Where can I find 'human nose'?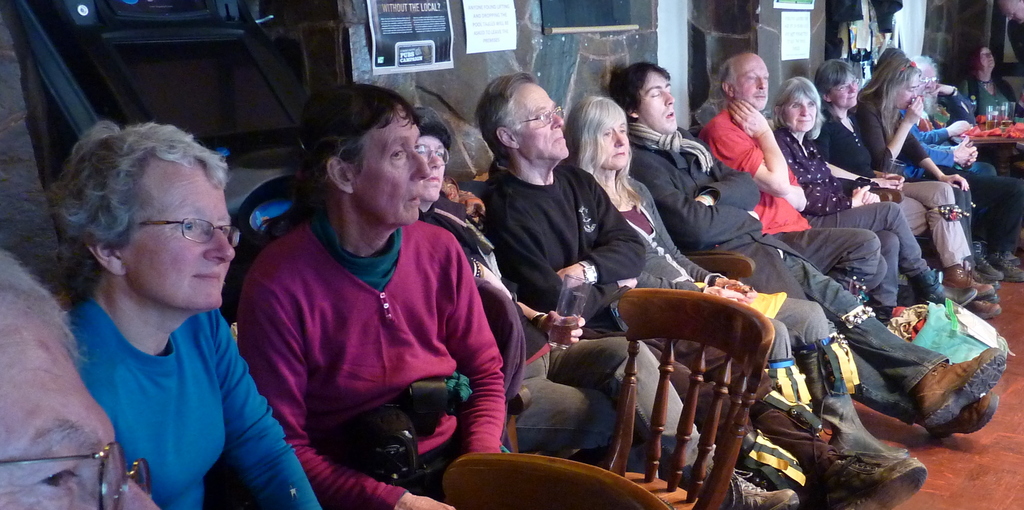
You can find it at (984, 54, 991, 61).
